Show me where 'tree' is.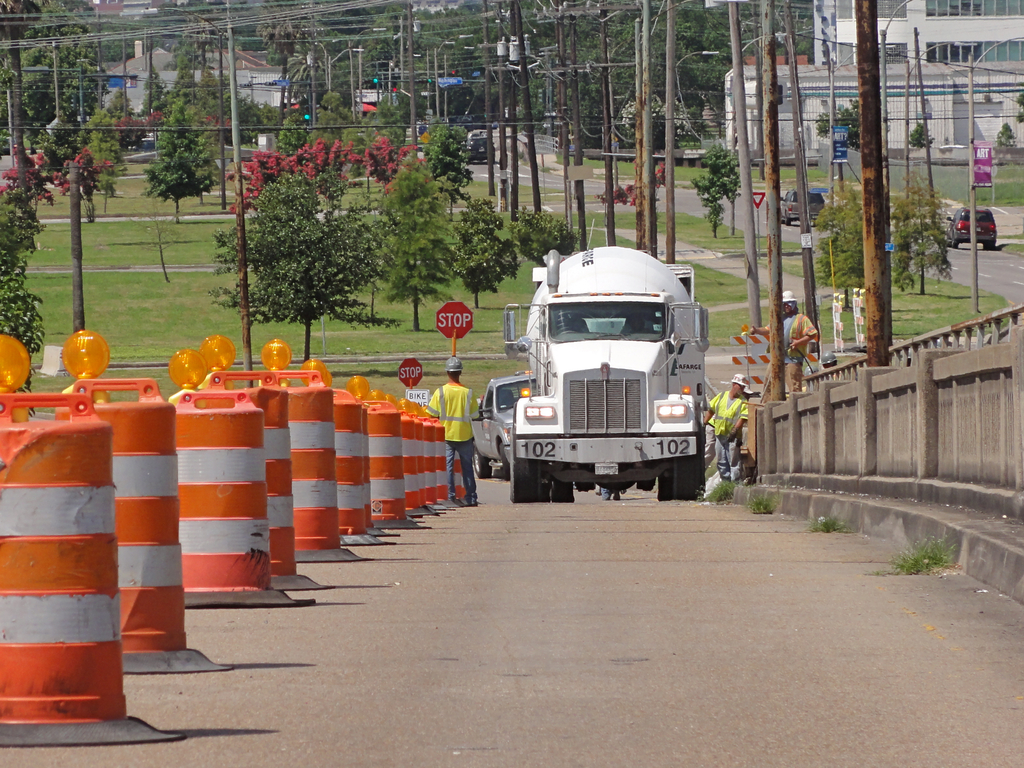
'tree' is at Rect(810, 95, 867, 150).
